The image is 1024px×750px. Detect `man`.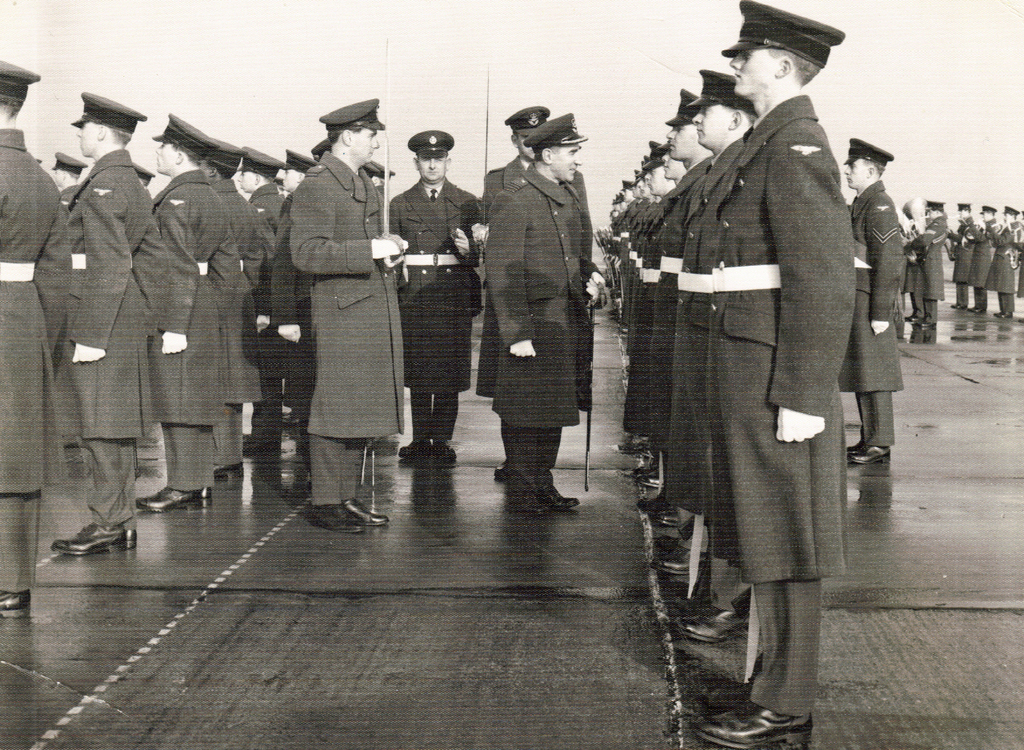
Detection: box=[987, 206, 1021, 325].
